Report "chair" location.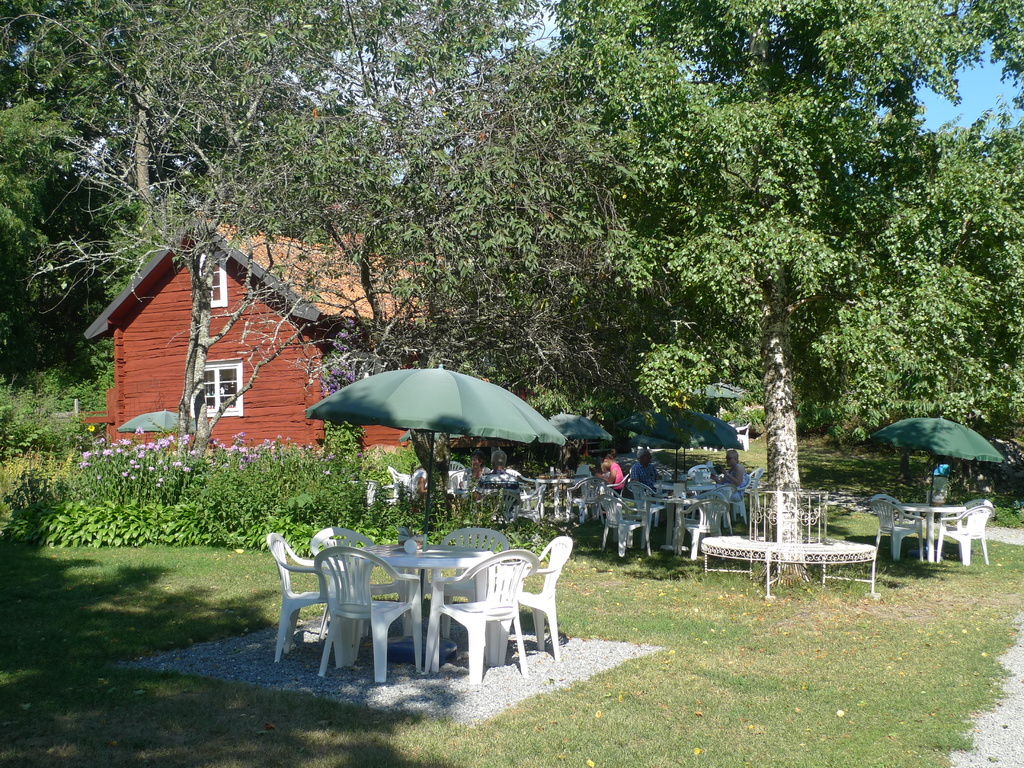
Report: [870,498,925,565].
